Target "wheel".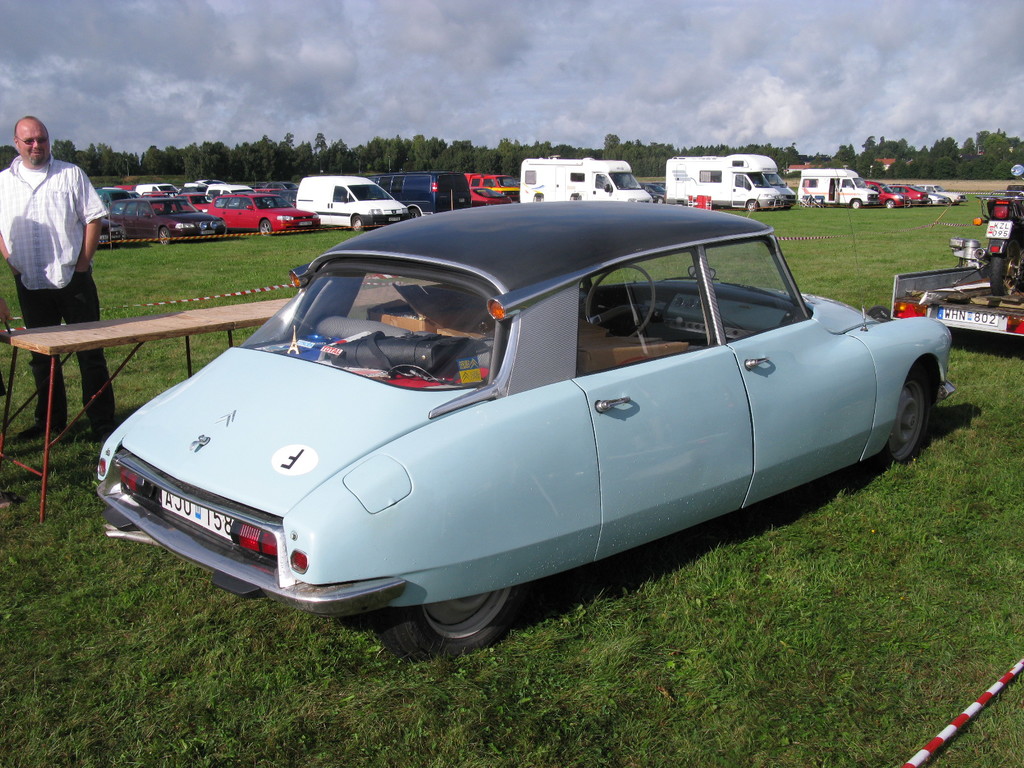
Target region: select_region(904, 200, 914, 210).
